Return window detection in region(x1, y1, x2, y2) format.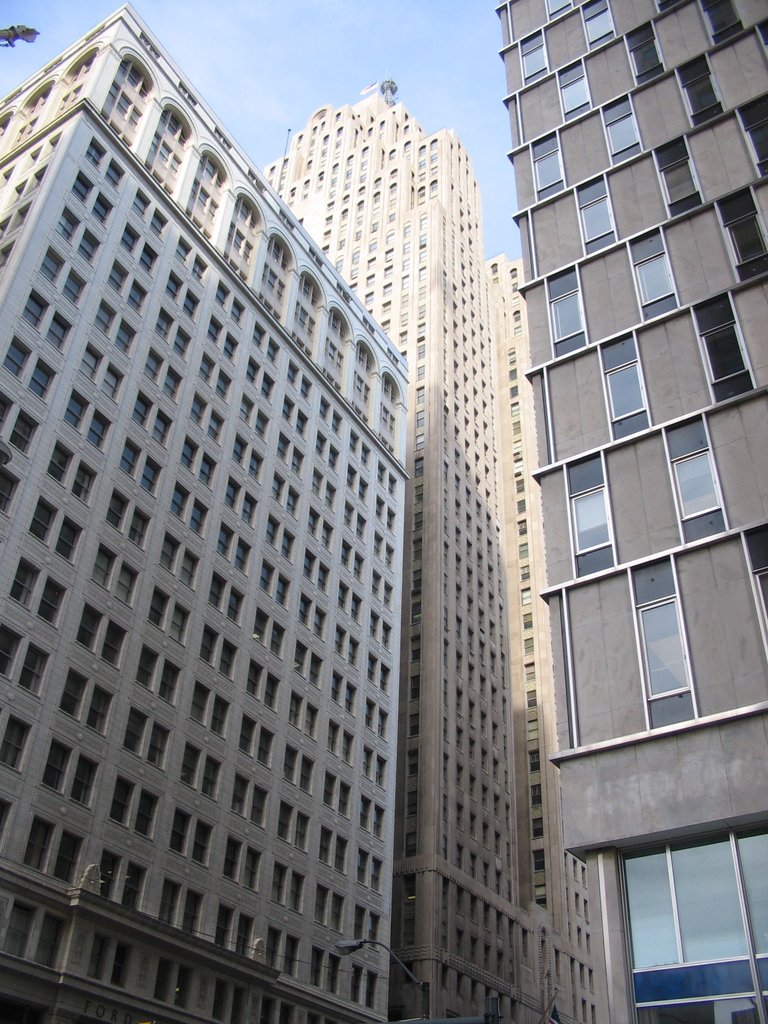
region(0, 102, 16, 139).
